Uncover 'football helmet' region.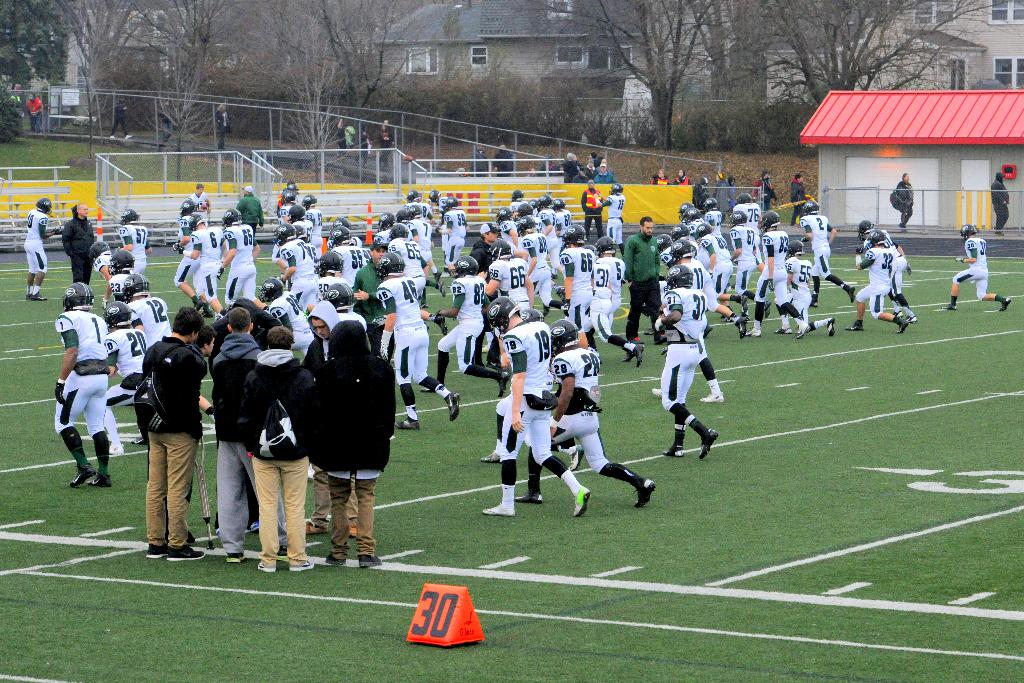
Uncovered: <region>801, 200, 820, 217</region>.
